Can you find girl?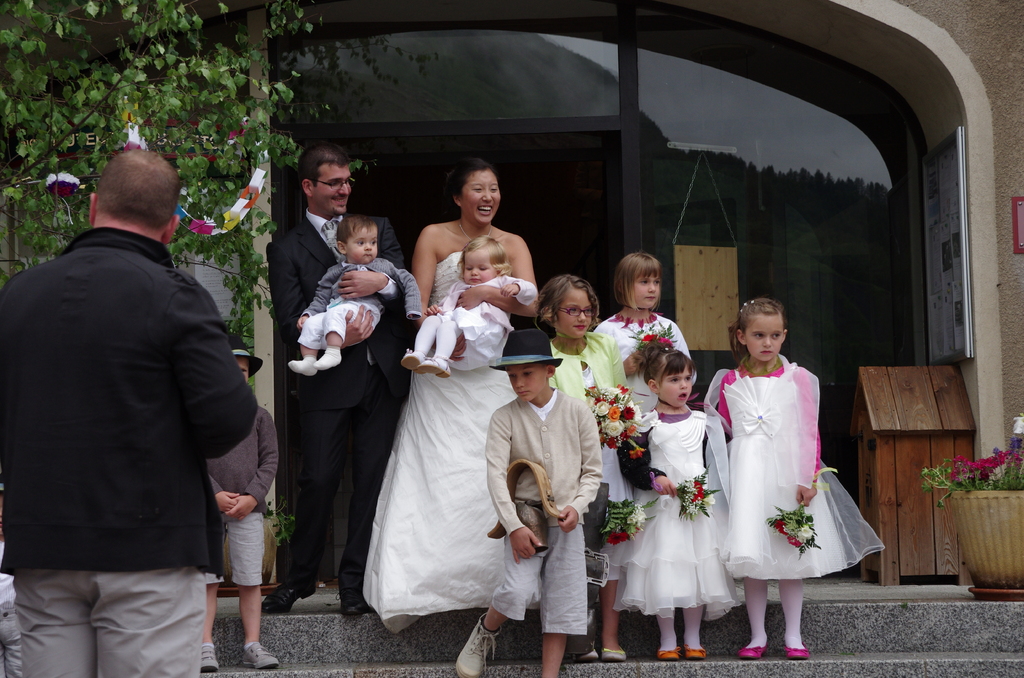
Yes, bounding box: (536, 283, 618, 419).
